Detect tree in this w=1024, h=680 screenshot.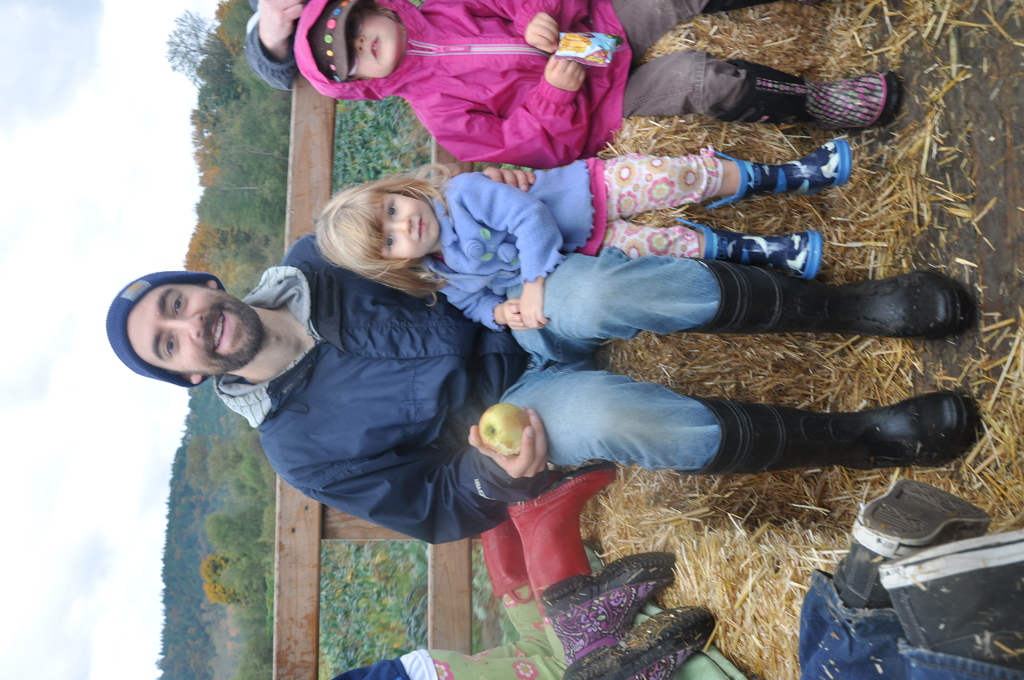
Detection: (x1=198, y1=557, x2=243, y2=607).
